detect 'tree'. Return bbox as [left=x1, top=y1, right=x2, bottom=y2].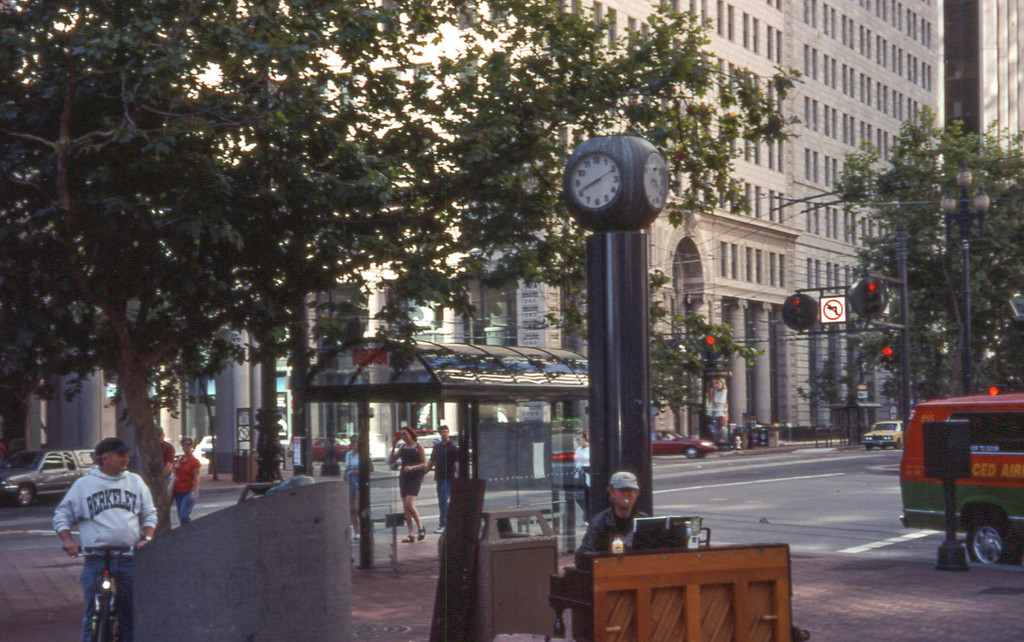
[left=649, top=263, right=769, bottom=427].
